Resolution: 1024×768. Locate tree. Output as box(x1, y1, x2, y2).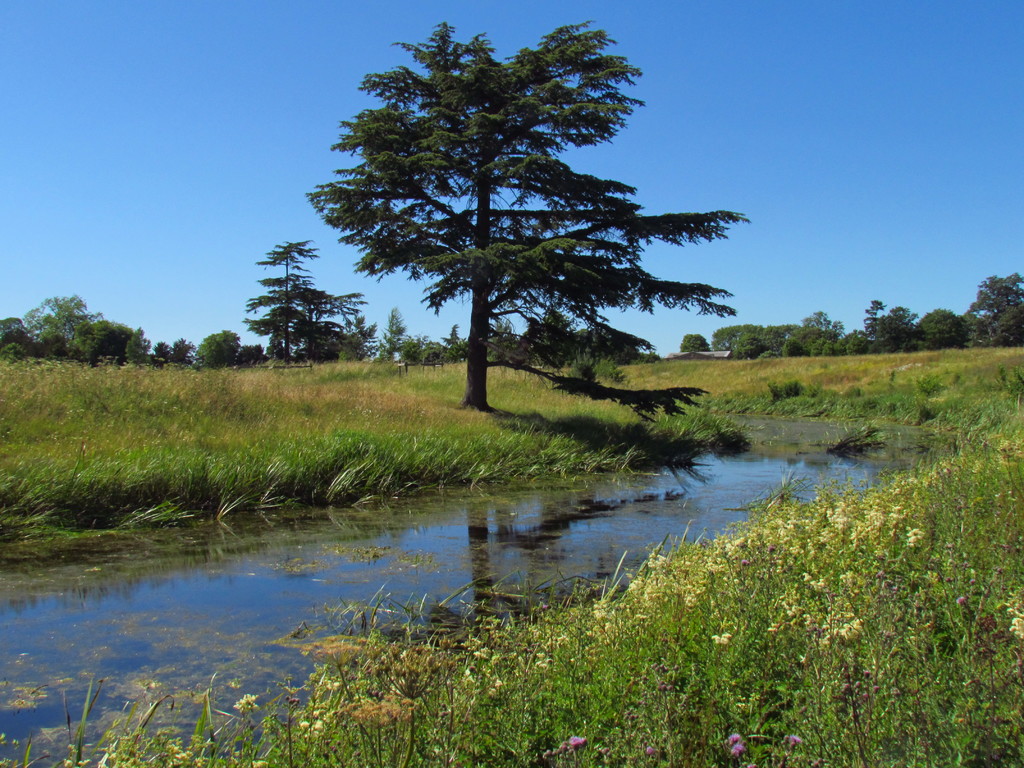
box(383, 304, 417, 353).
